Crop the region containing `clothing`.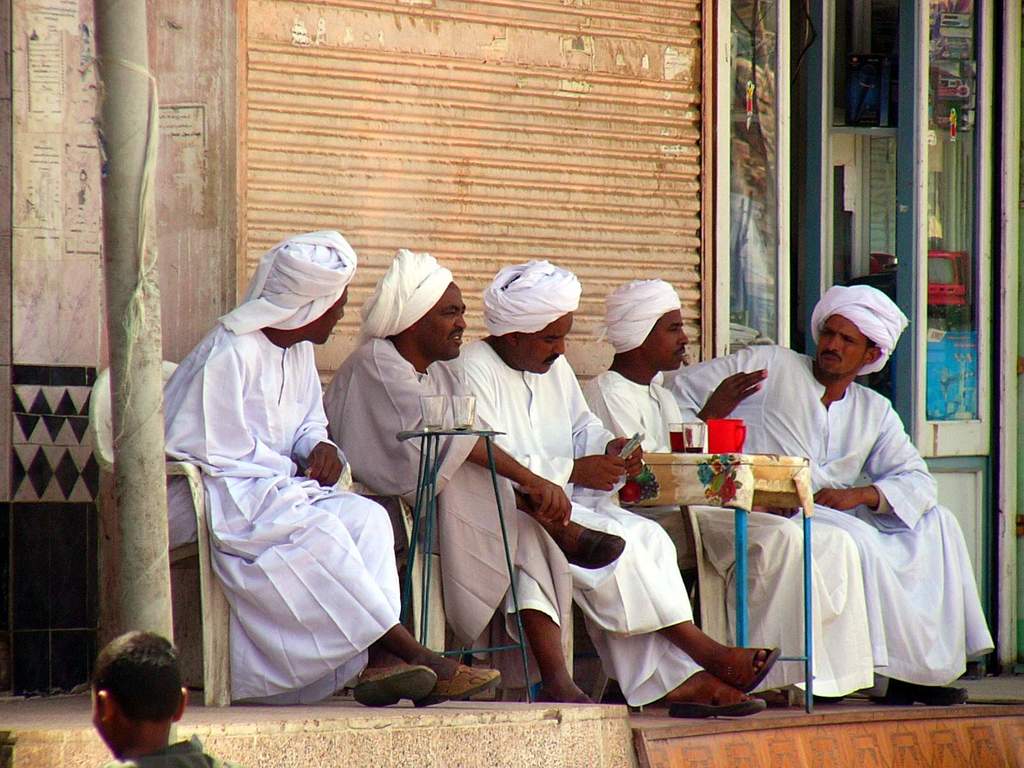
Crop region: box=[428, 339, 719, 715].
